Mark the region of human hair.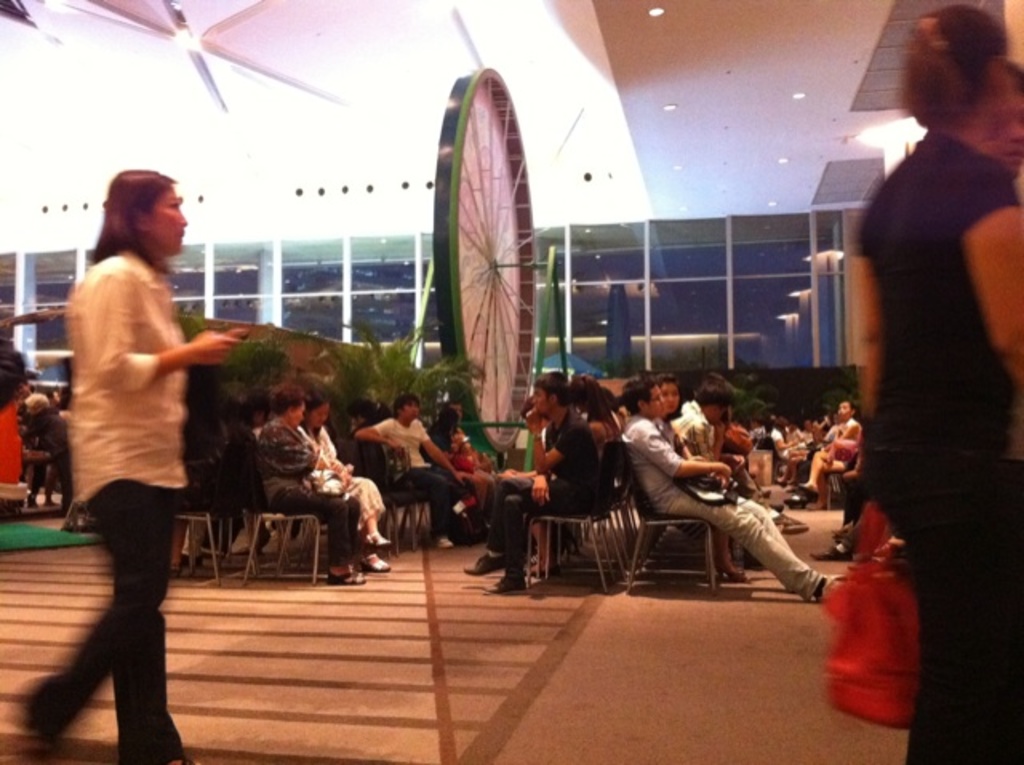
Region: [1014, 62, 1022, 80].
